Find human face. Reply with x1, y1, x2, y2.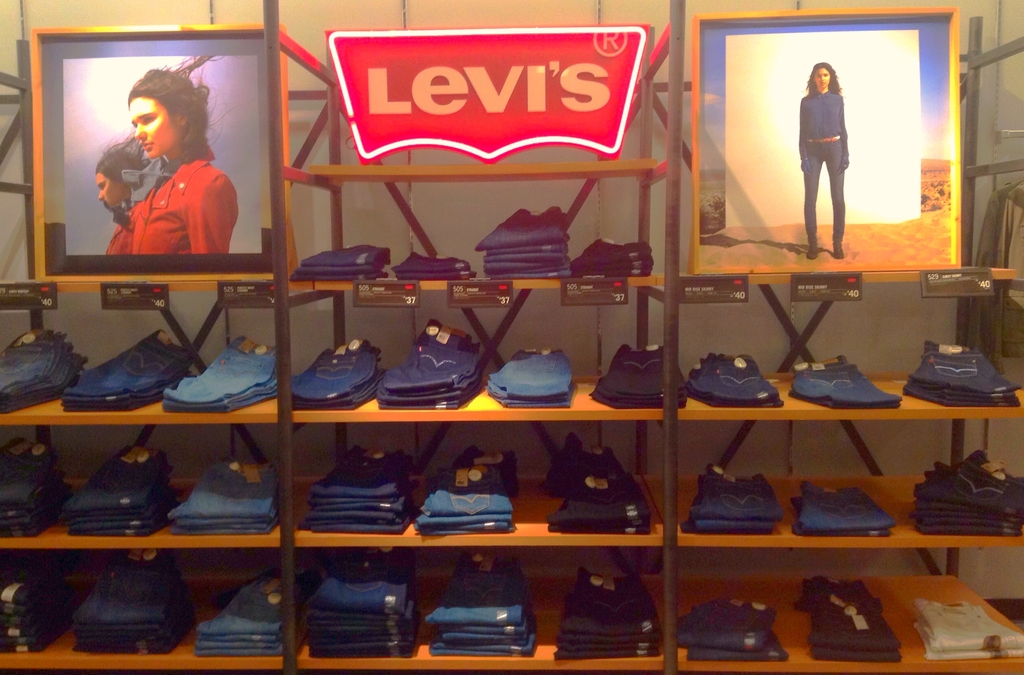
812, 62, 830, 89.
